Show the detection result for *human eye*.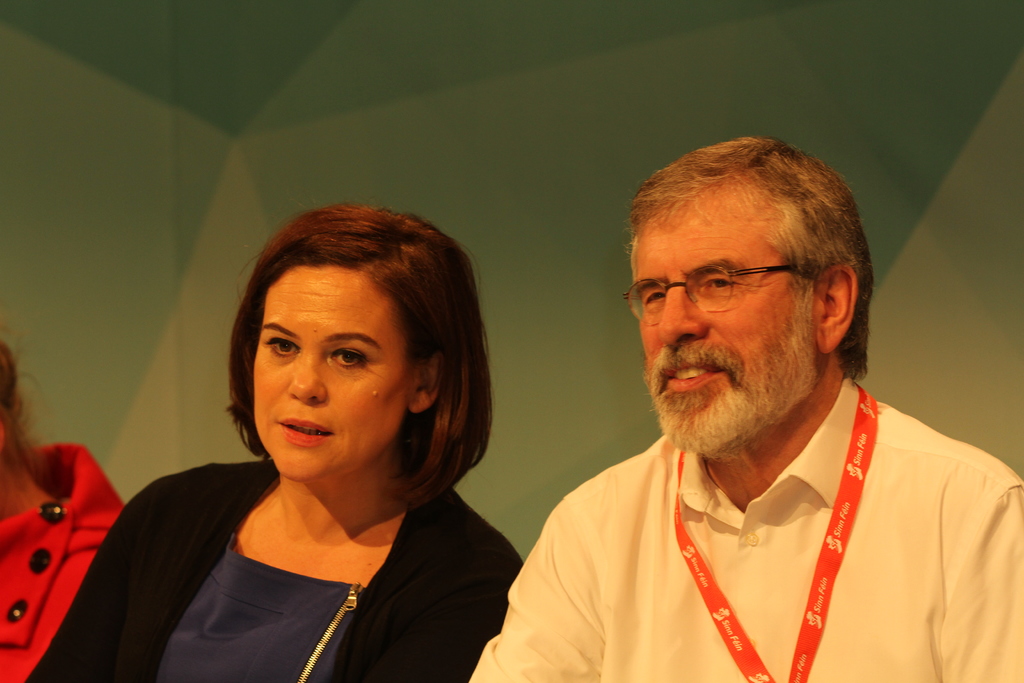
<region>692, 276, 733, 295</region>.
